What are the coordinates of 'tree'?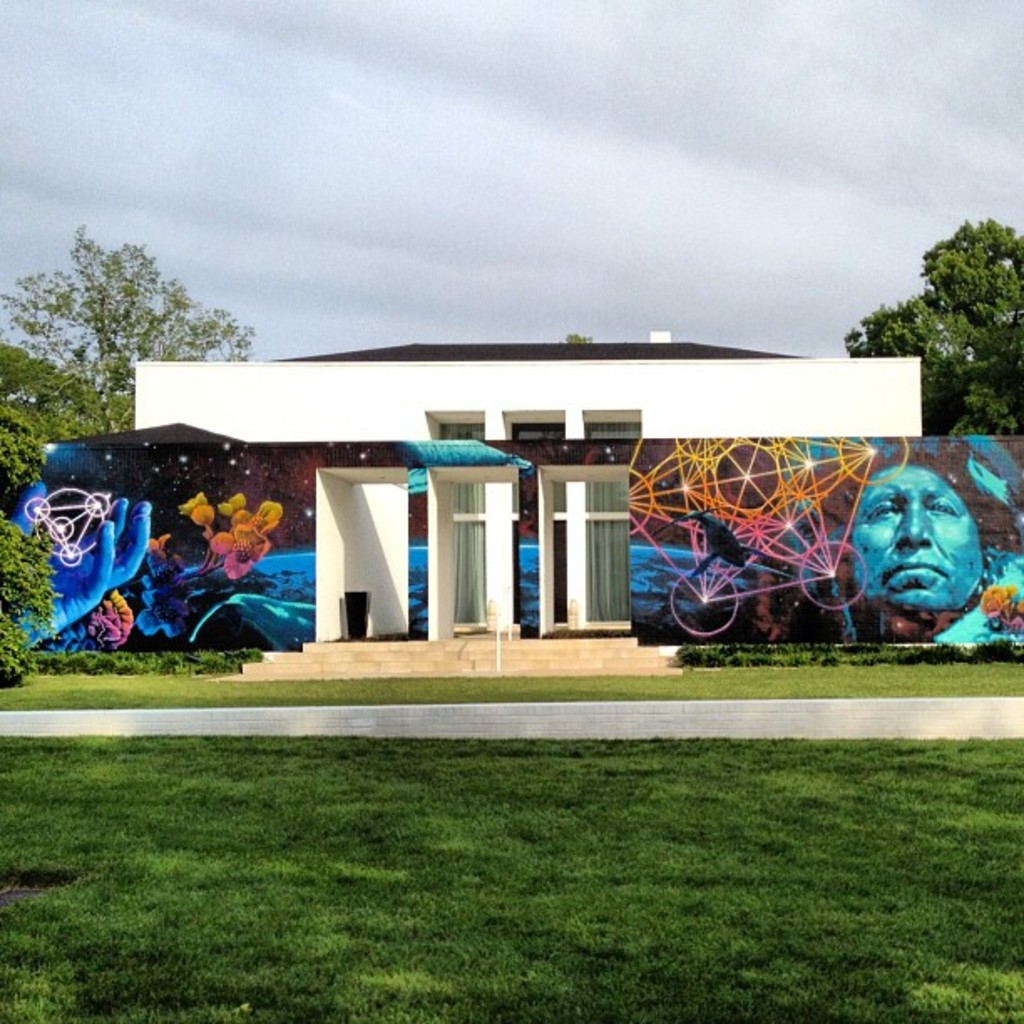
left=0, top=343, right=136, bottom=686.
